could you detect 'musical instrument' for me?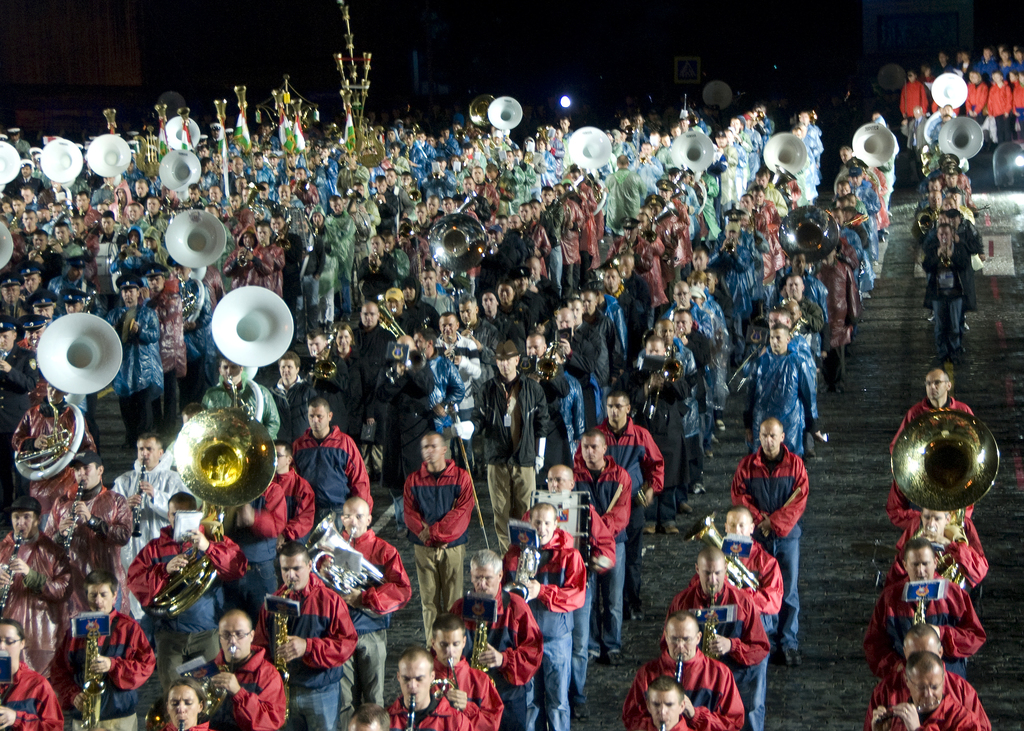
Detection result: 42 133 83 213.
